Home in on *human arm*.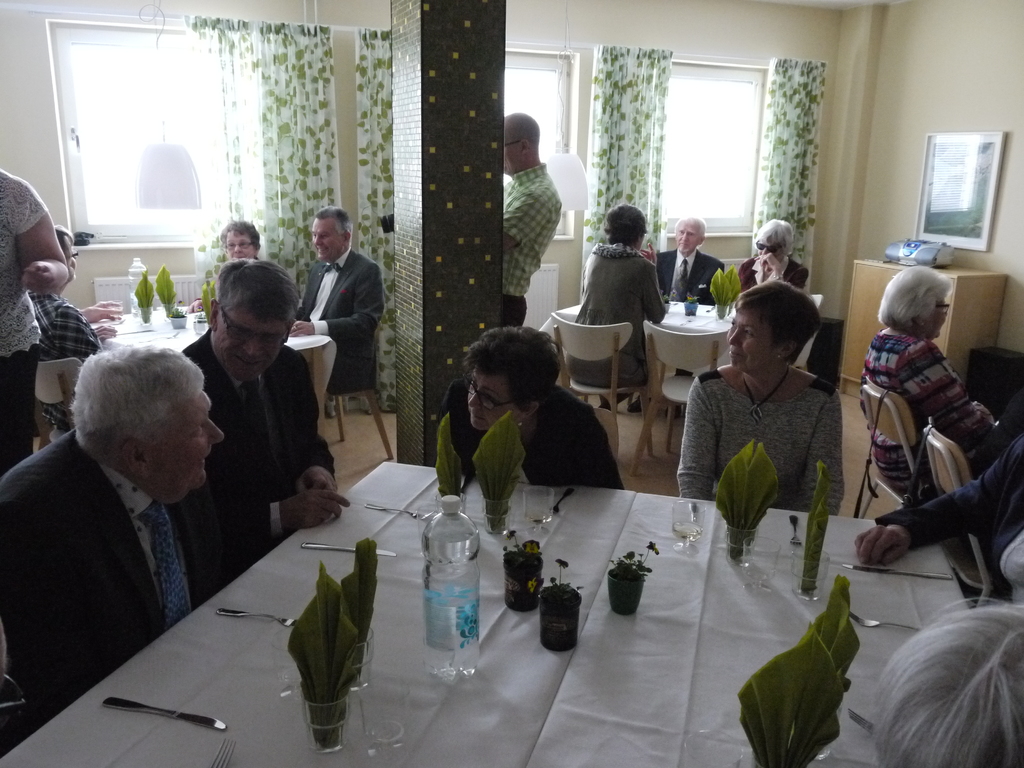
Homed in at box=[291, 347, 339, 503].
